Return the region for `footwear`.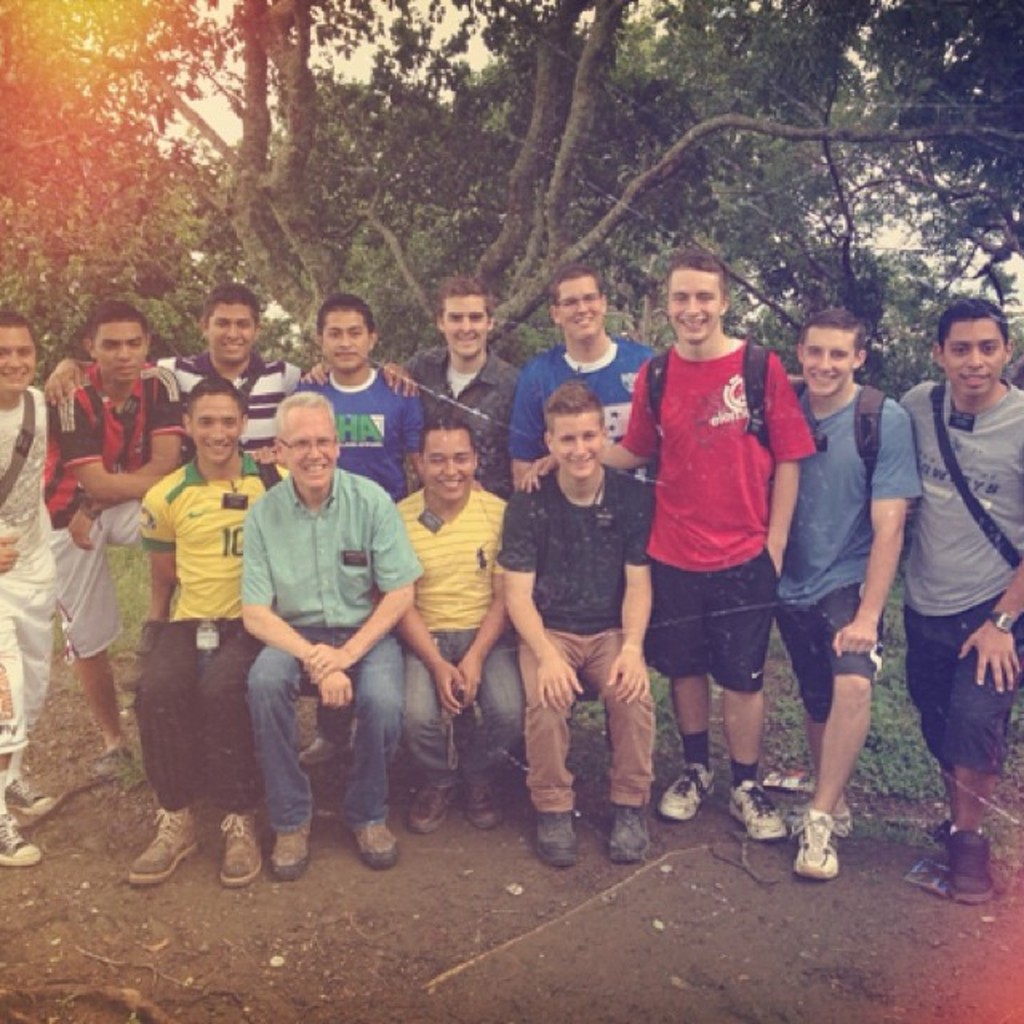
(403,763,450,827).
